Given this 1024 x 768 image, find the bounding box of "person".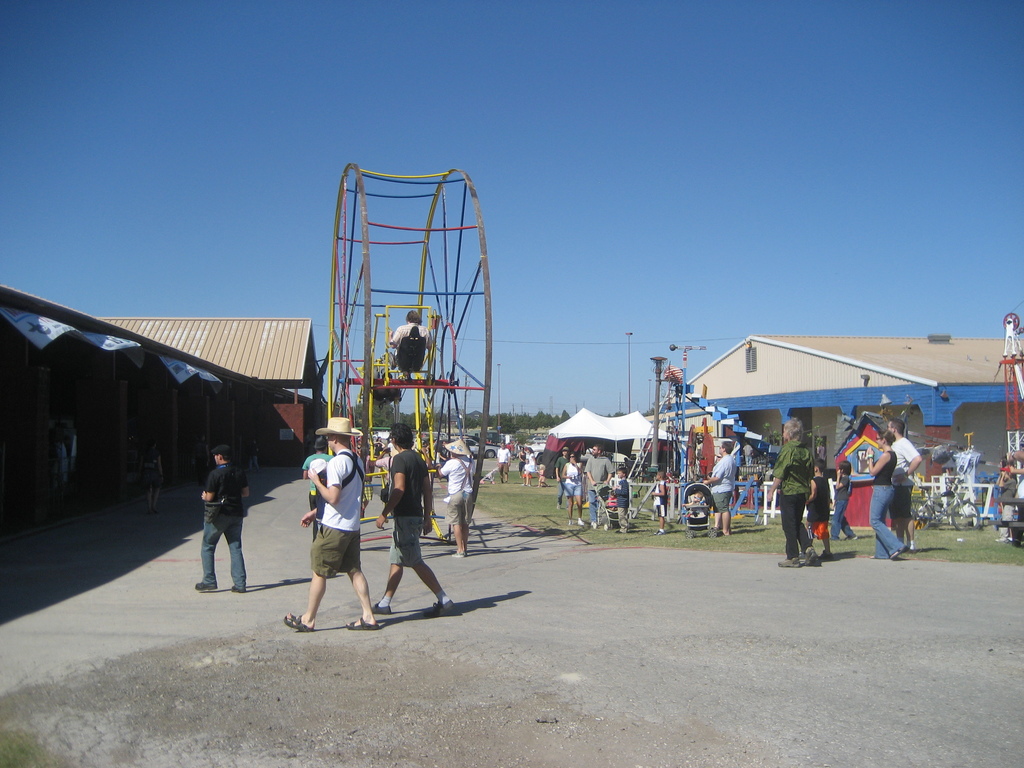
525 444 540 487.
